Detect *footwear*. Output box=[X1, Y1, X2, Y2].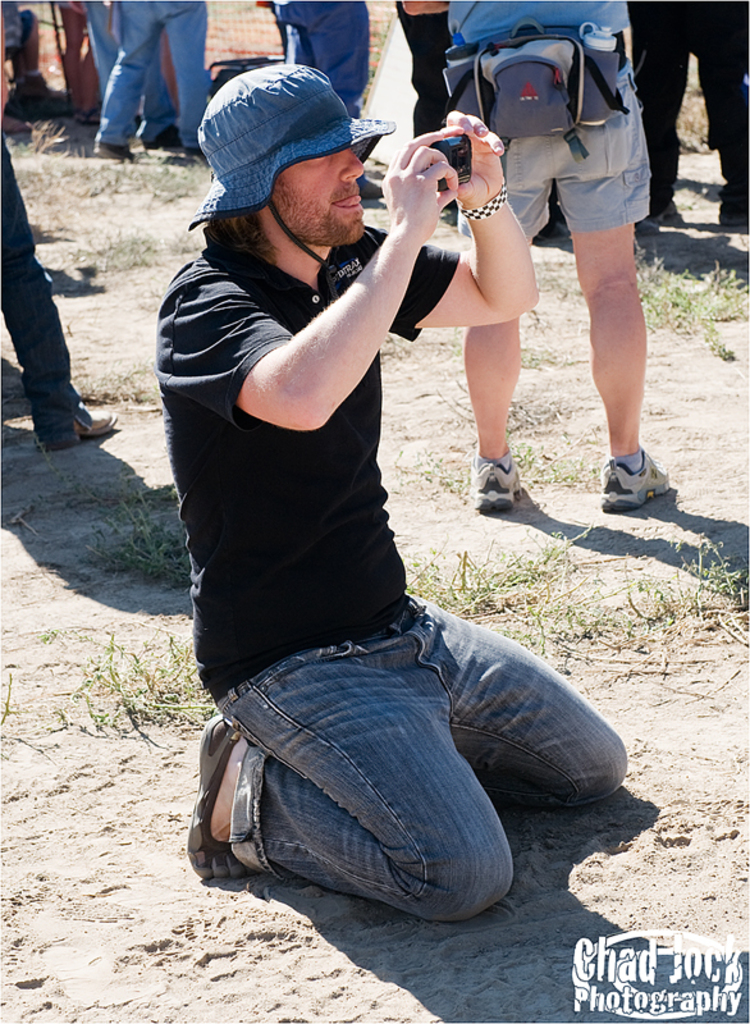
box=[186, 709, 262, 883].
